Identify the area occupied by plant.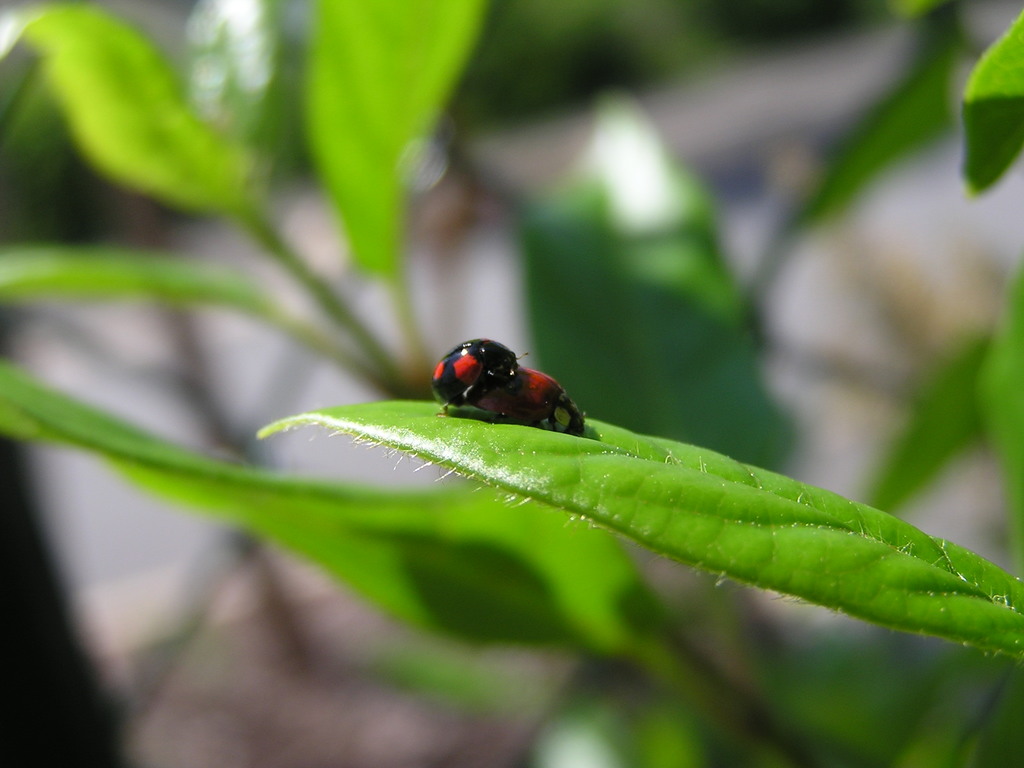
Area: <bbox>0, 0, 1022, 767</bbox>.
